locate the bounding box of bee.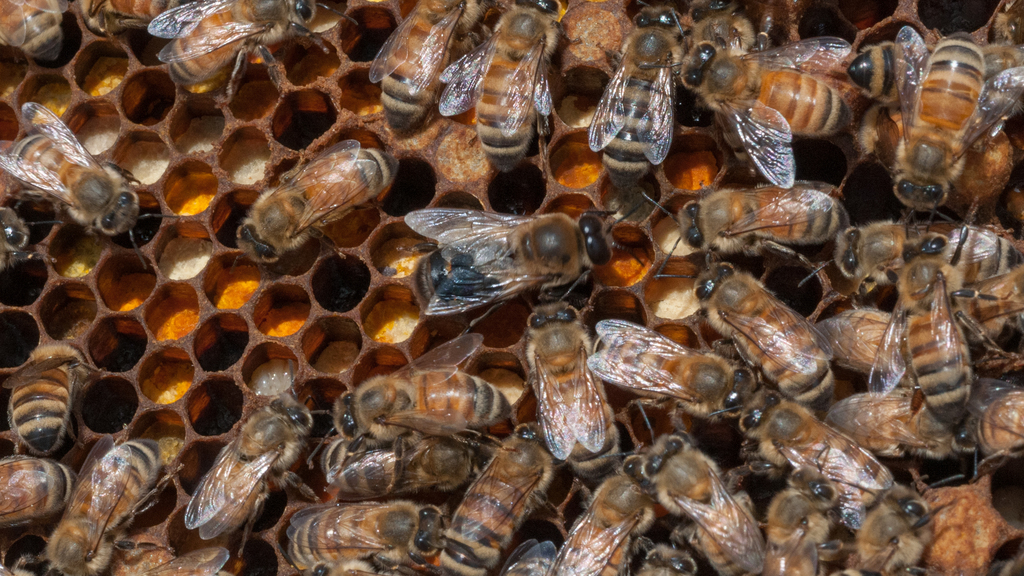
Bounding box: pyautogui.locateOnScreen(0, 0, 78, 77).
